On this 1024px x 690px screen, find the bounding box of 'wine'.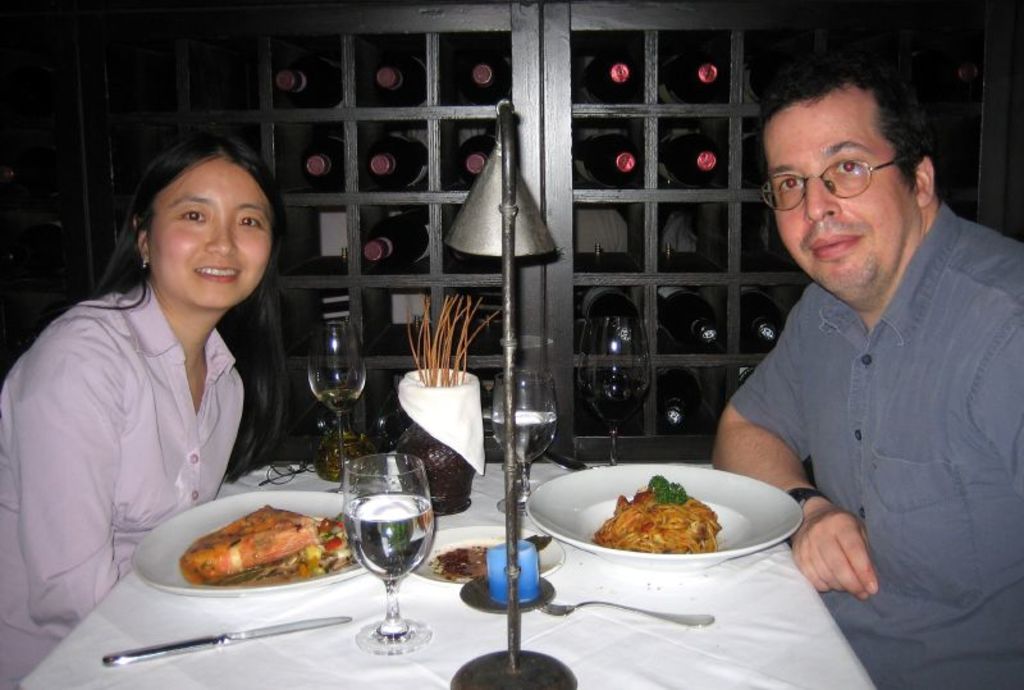
Bounding box: select_region(568, 133, 639, 193).
